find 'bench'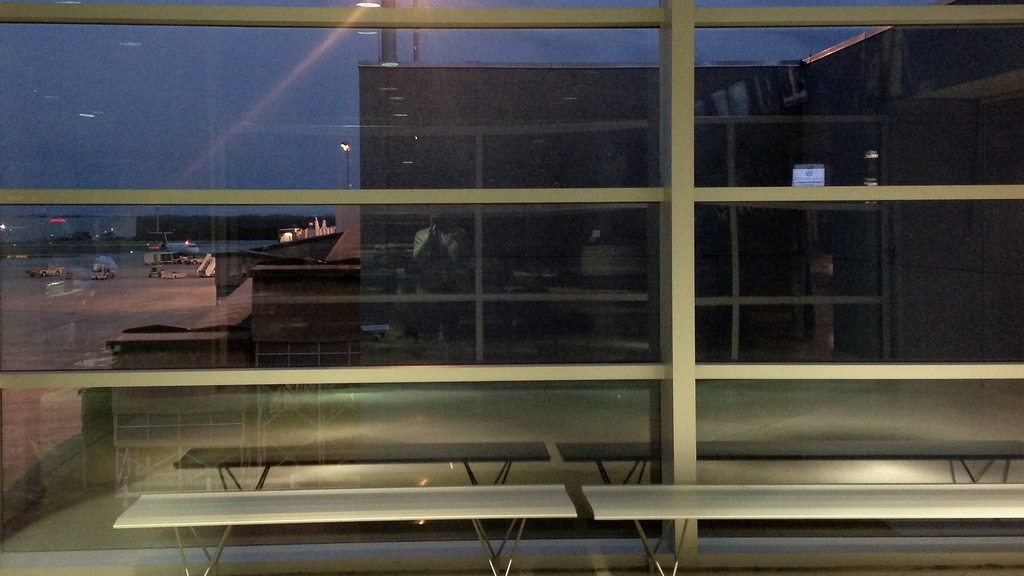
(left=578, top=485, right=1023, bottom=575)
